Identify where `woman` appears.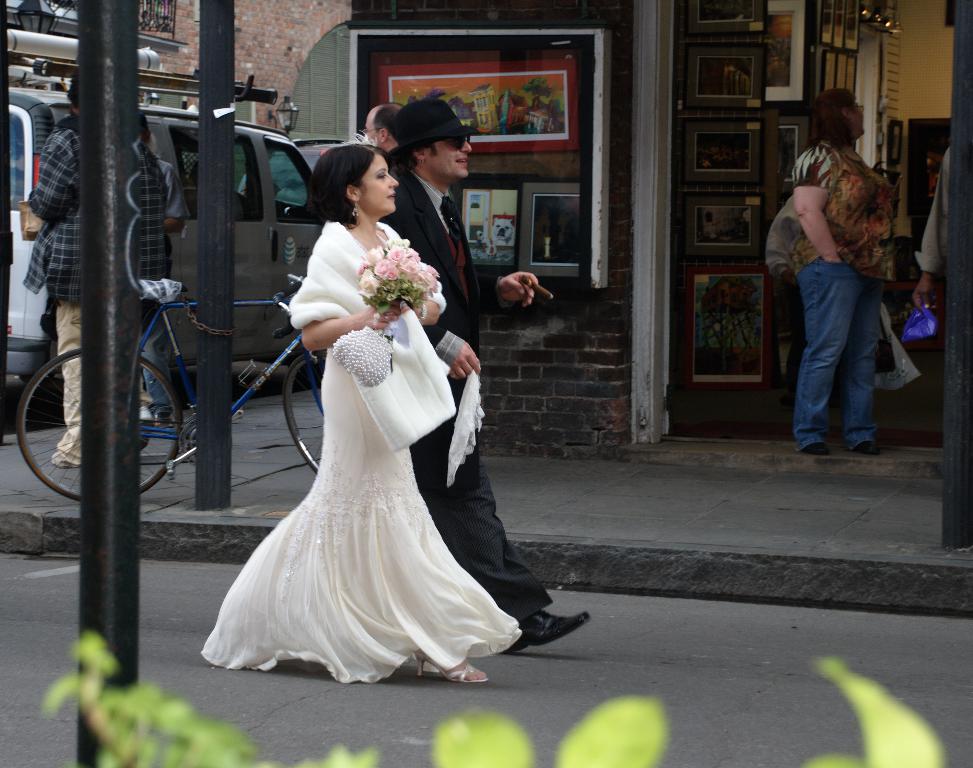
Appears at left=198, top=144, right=524, bottom=683.
